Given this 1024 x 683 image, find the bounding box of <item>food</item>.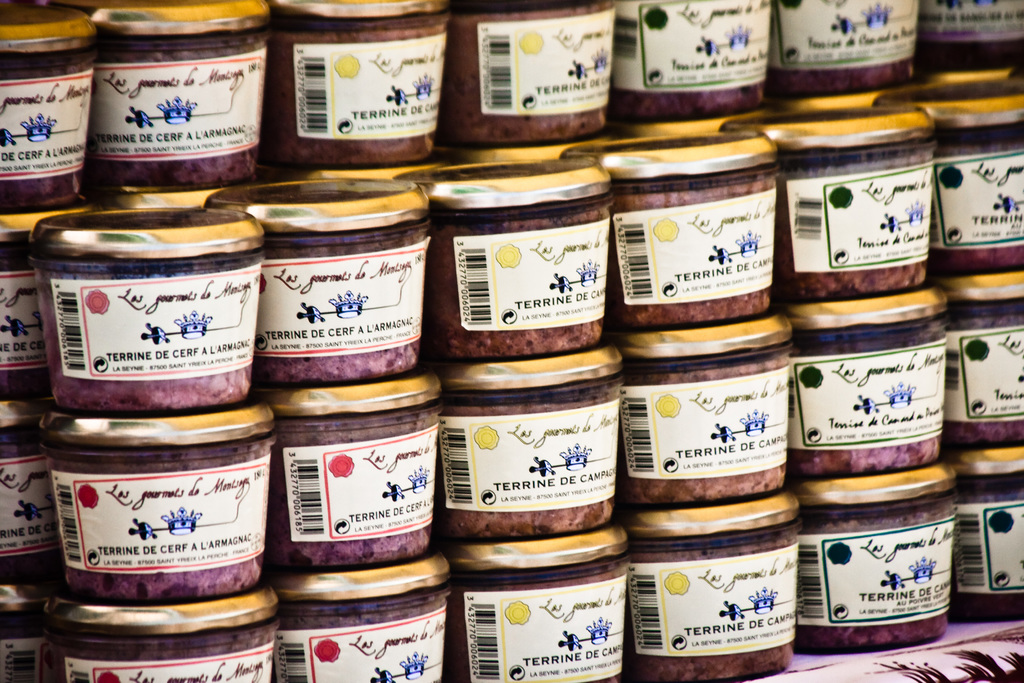
box(765, 0, 924, 96).
